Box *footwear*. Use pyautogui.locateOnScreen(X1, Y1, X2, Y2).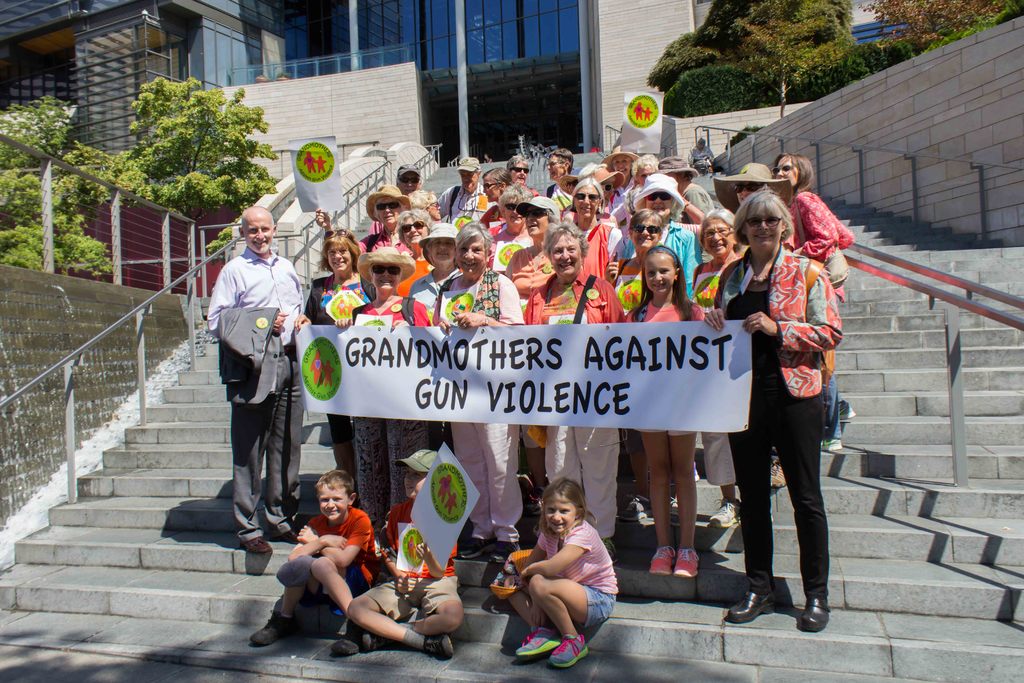
pyautogui.locateOnScreen(241, 611, 286, 645).
